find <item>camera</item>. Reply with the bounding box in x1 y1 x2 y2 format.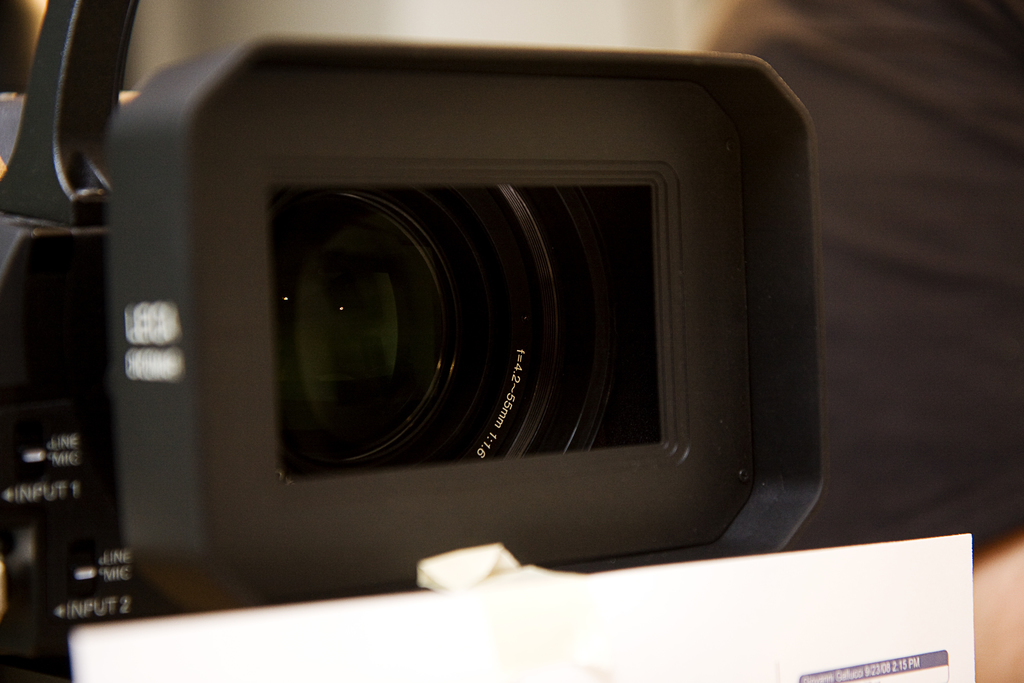
0 0 829 682.
